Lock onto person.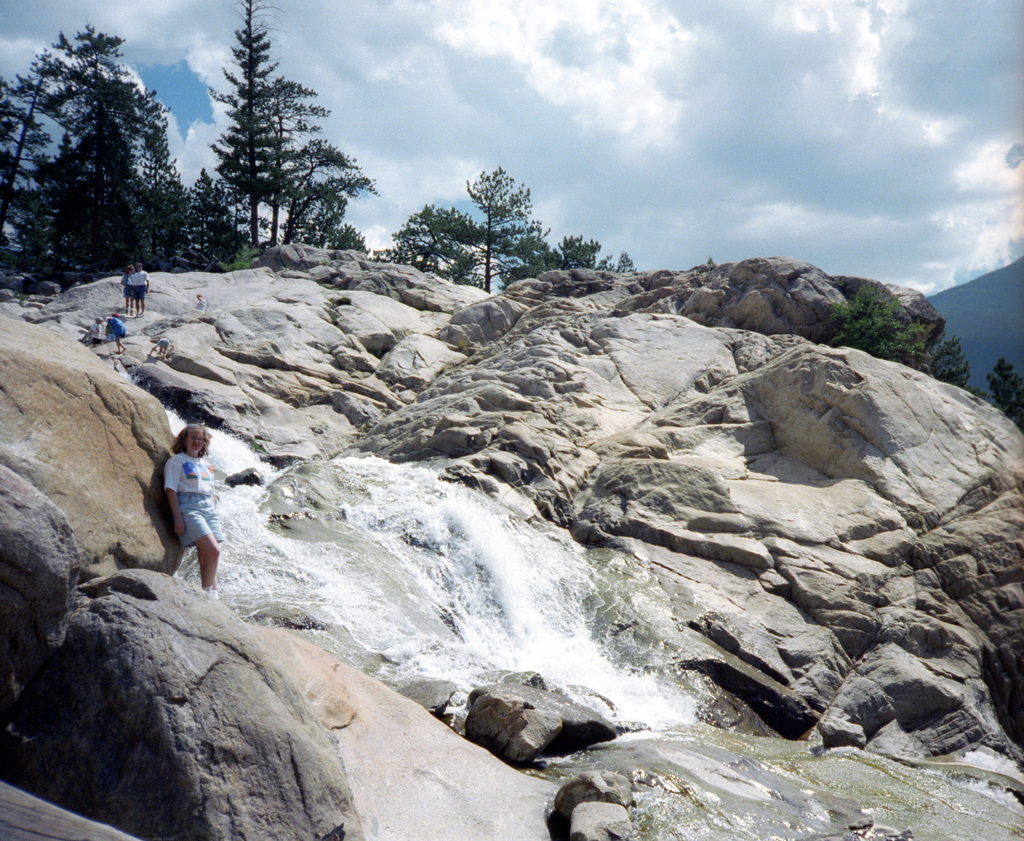
Locked: (161,422,230,598).
